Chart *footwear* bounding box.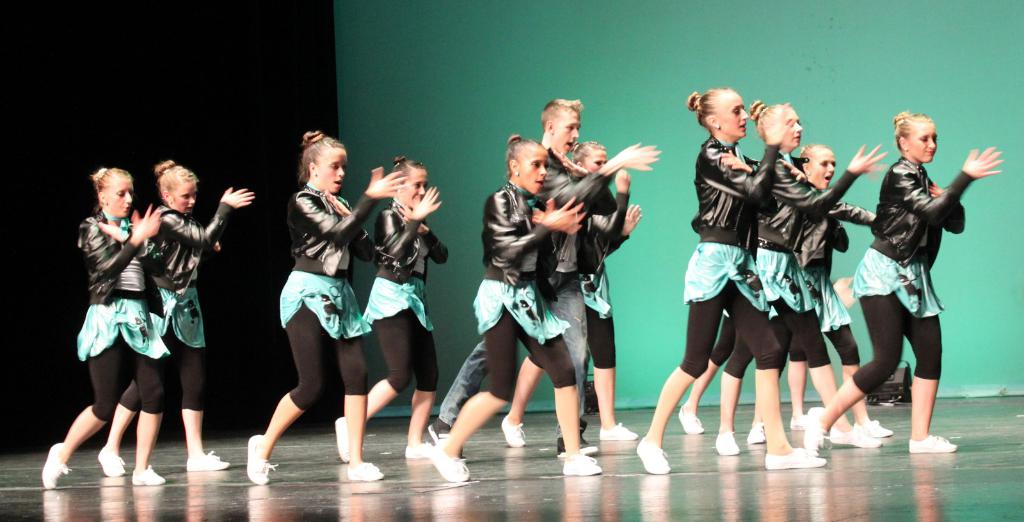
Charted: [634, 436, 675, 473].
